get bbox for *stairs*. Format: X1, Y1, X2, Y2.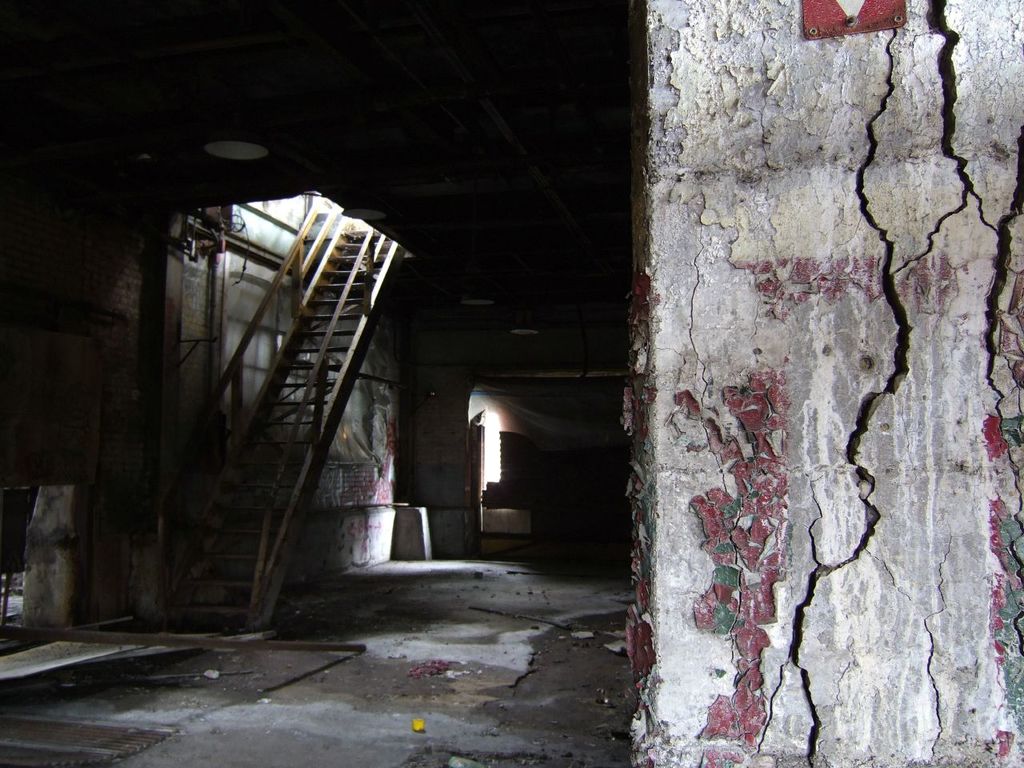
153, 196, 399, 634.
